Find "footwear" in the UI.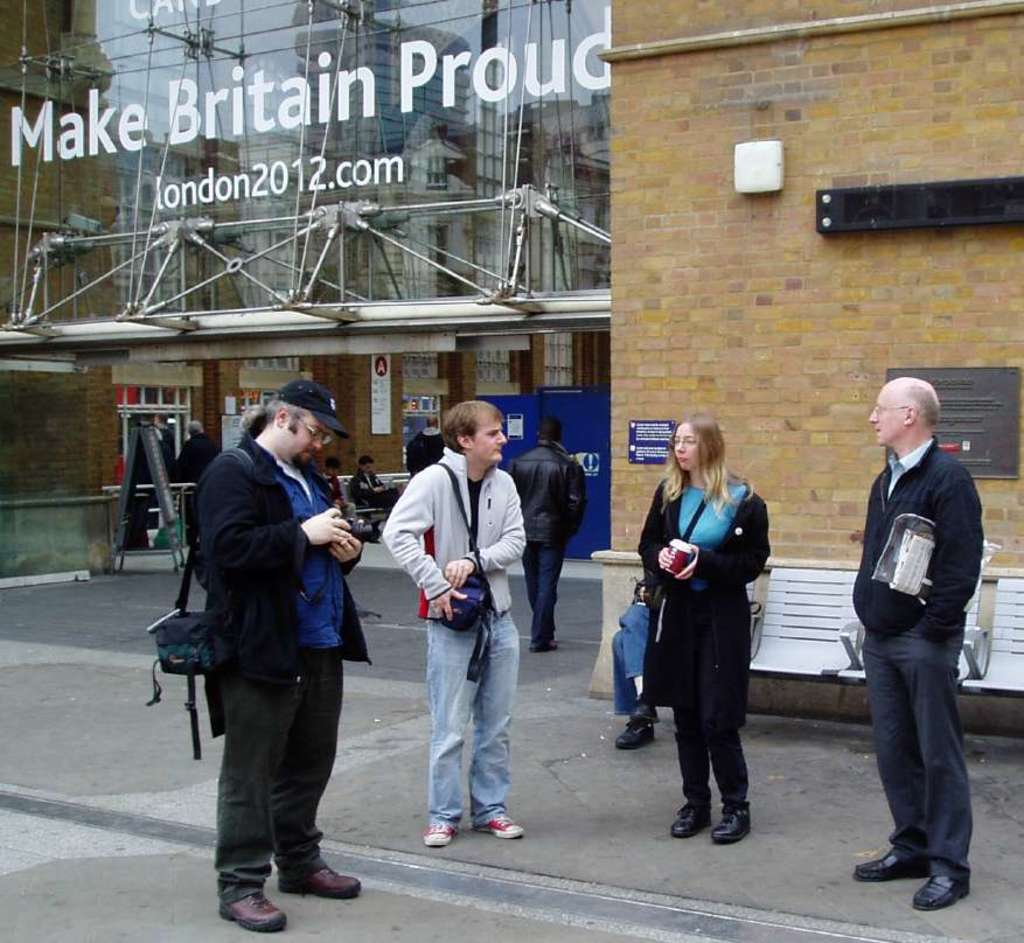
UI element at 618,718,653,748.
